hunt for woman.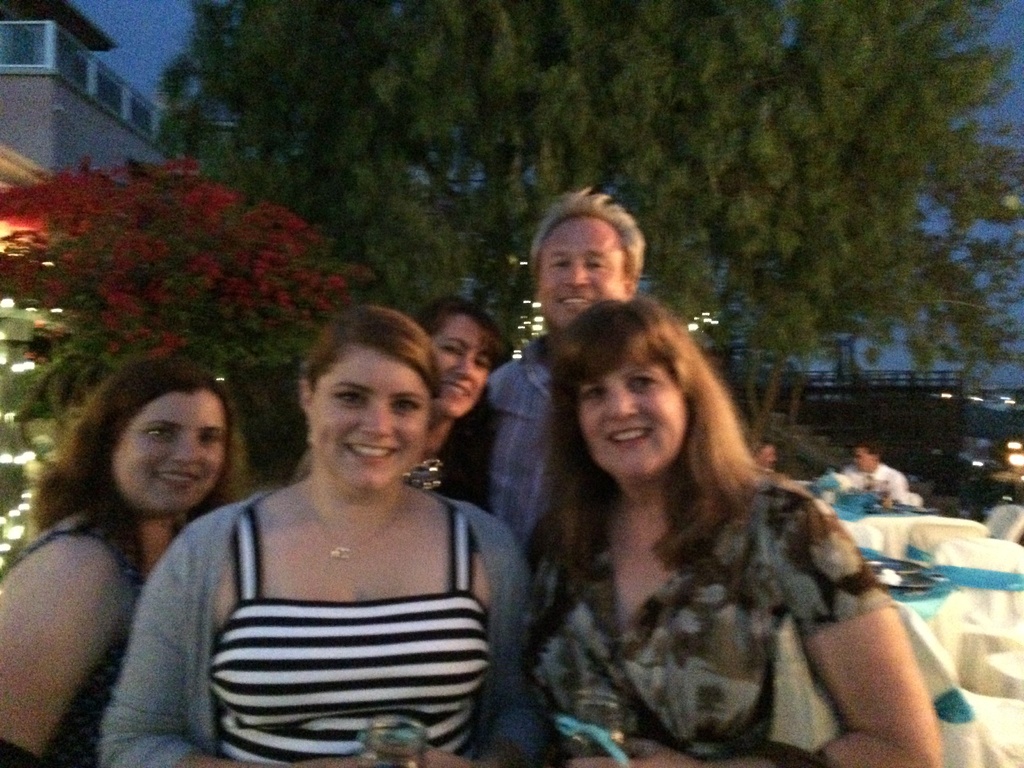
Hunted down at locate(404, 301, 523, 511).
